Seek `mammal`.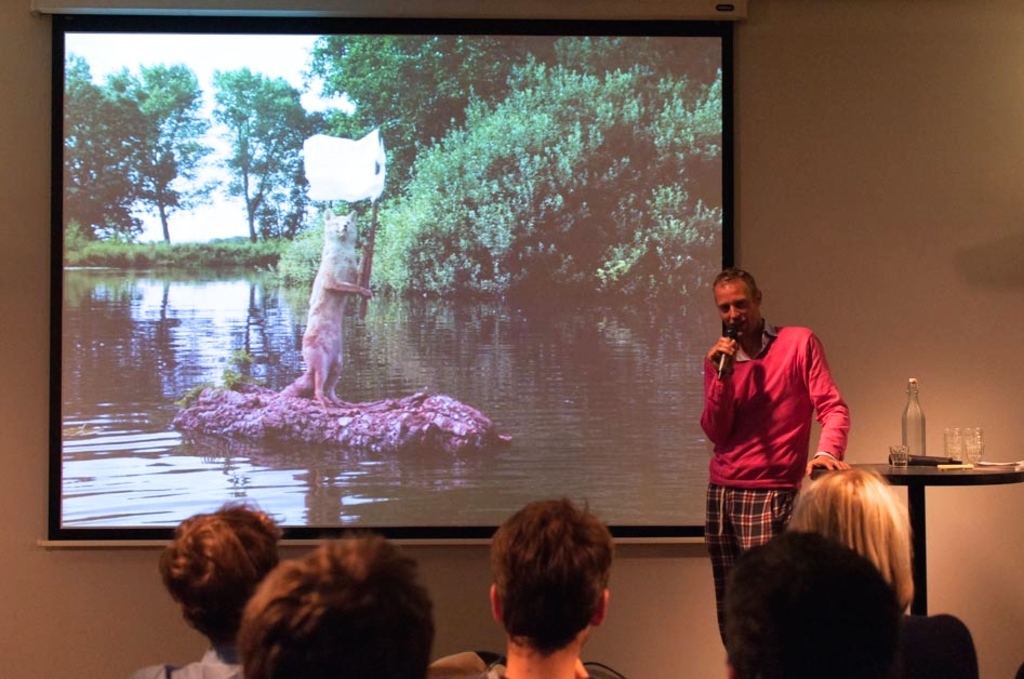
l=468, t=491, r=635, b=678.
